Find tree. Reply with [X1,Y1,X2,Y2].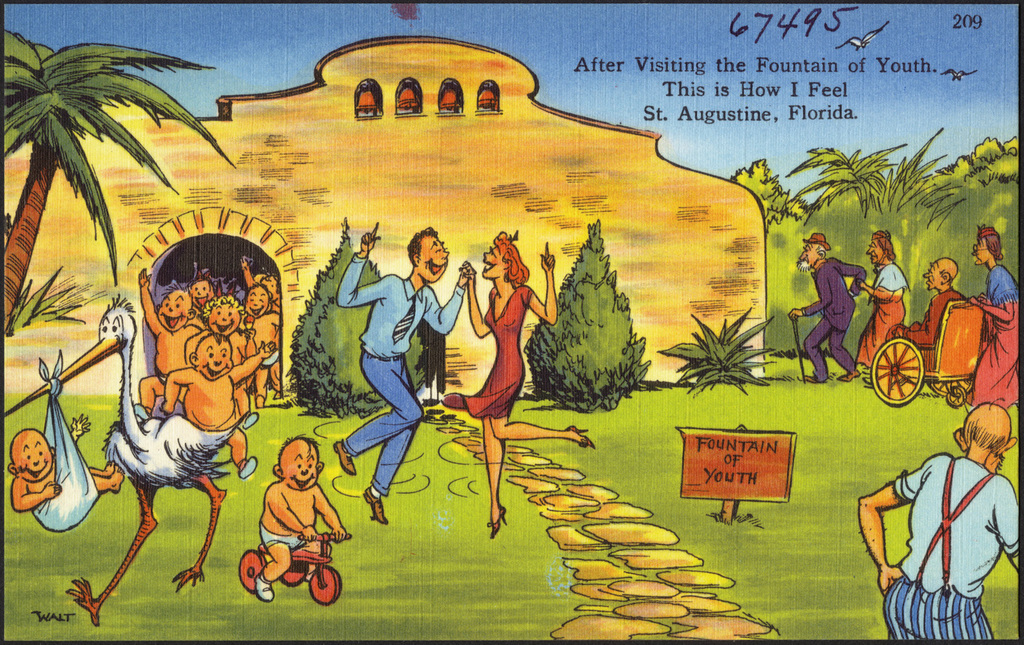
[285,215,432,420].
